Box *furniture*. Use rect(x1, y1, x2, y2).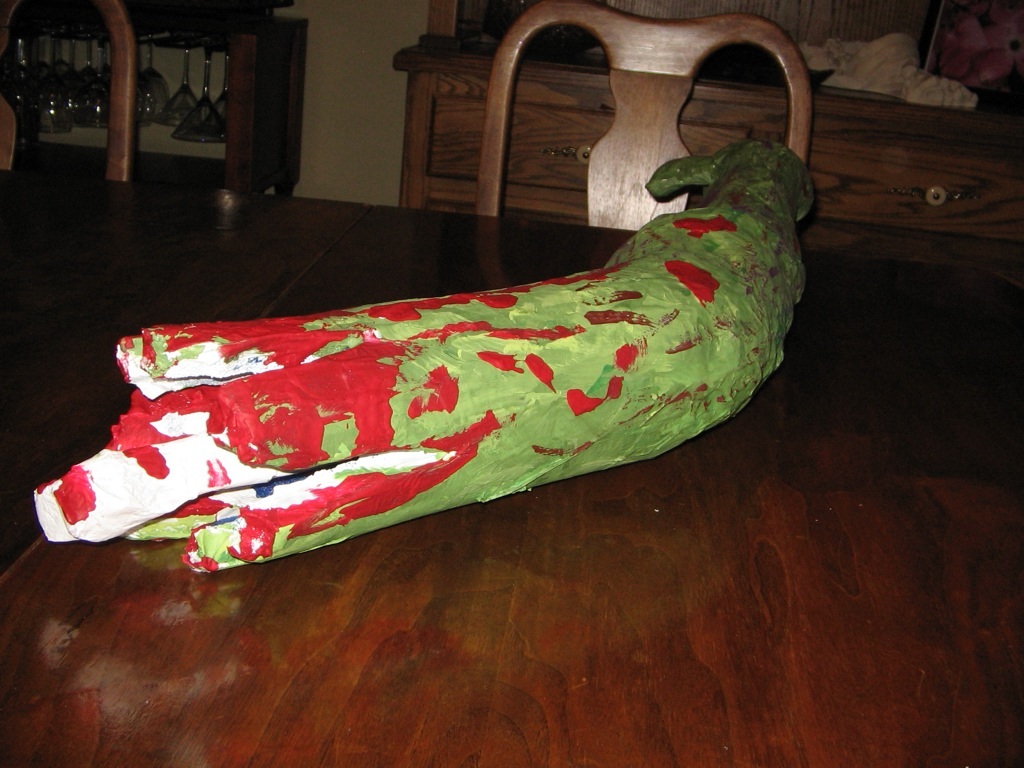
rect(0, 171, 1023, 767).
